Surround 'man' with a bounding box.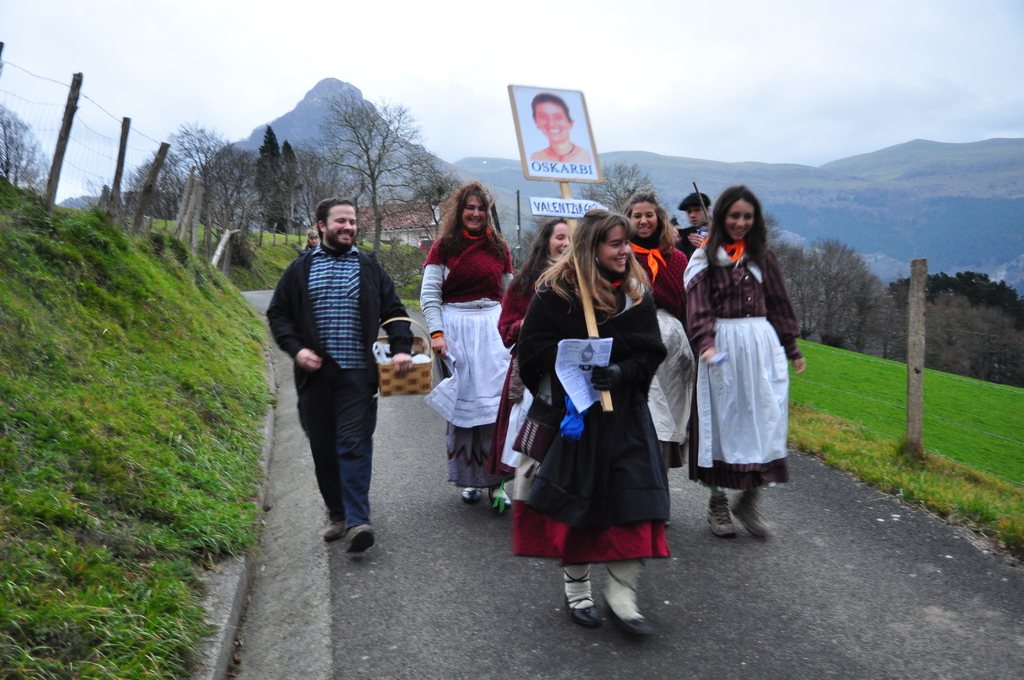
x1=263 y1=207 x2=413 y2=566.
